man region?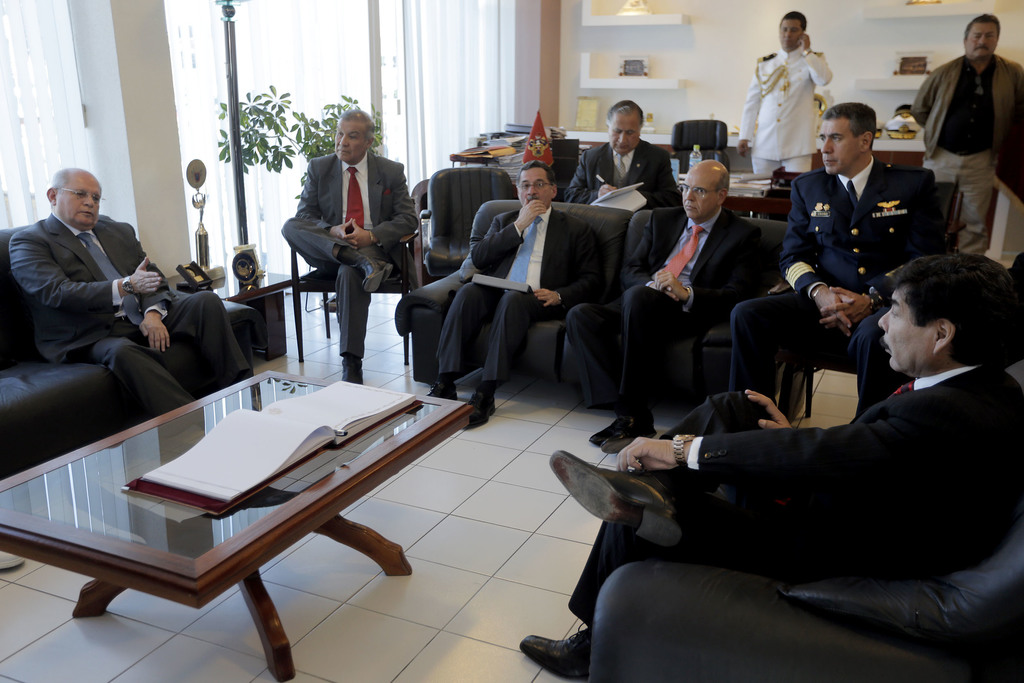
<bbox>732, 104, 945, 417</bbox>
